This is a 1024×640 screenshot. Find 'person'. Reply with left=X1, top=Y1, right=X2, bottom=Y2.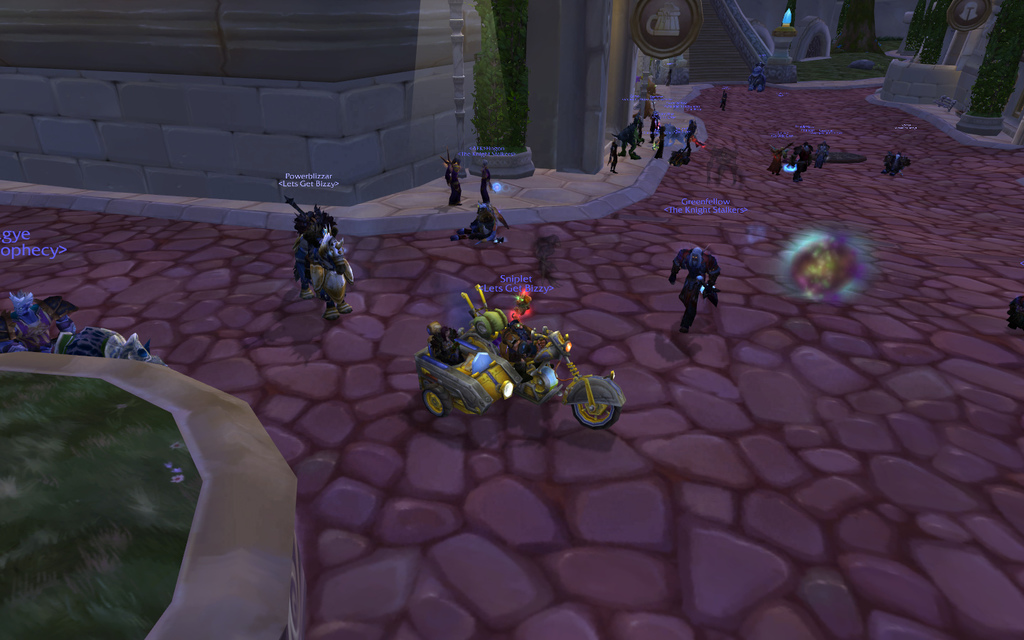
left=479, top=162, right=494, bottom=203.
